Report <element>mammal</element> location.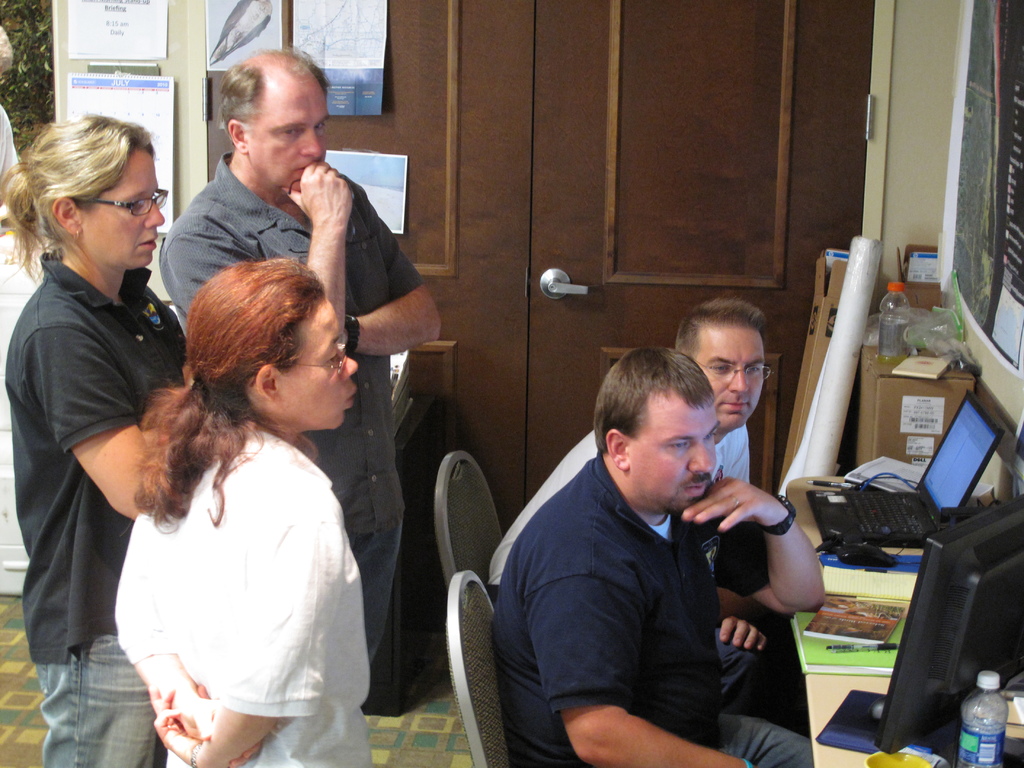
Report: x1=19 y1=130 x2=223 y2=763.
